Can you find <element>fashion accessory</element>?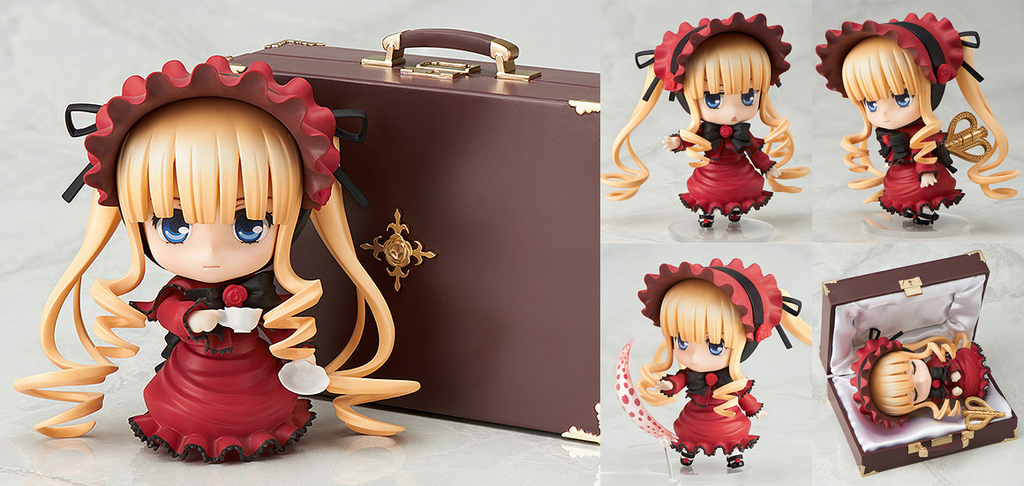
Yes, bounding box: [847, 325, 923, 418].
